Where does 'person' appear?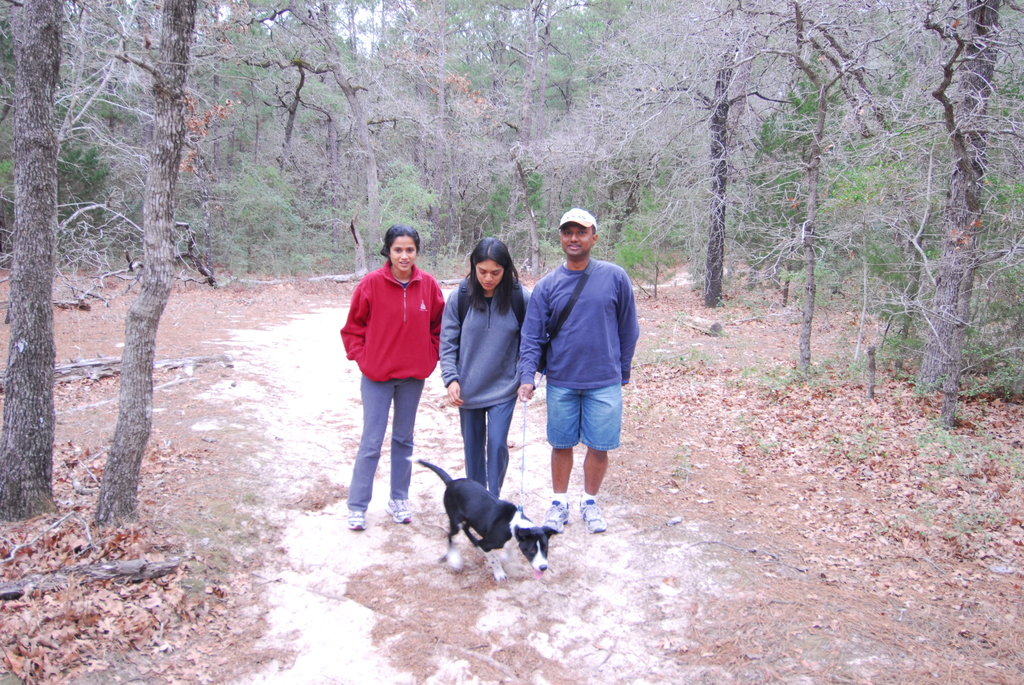
Appears at rect(513, 201, 639, 531).
